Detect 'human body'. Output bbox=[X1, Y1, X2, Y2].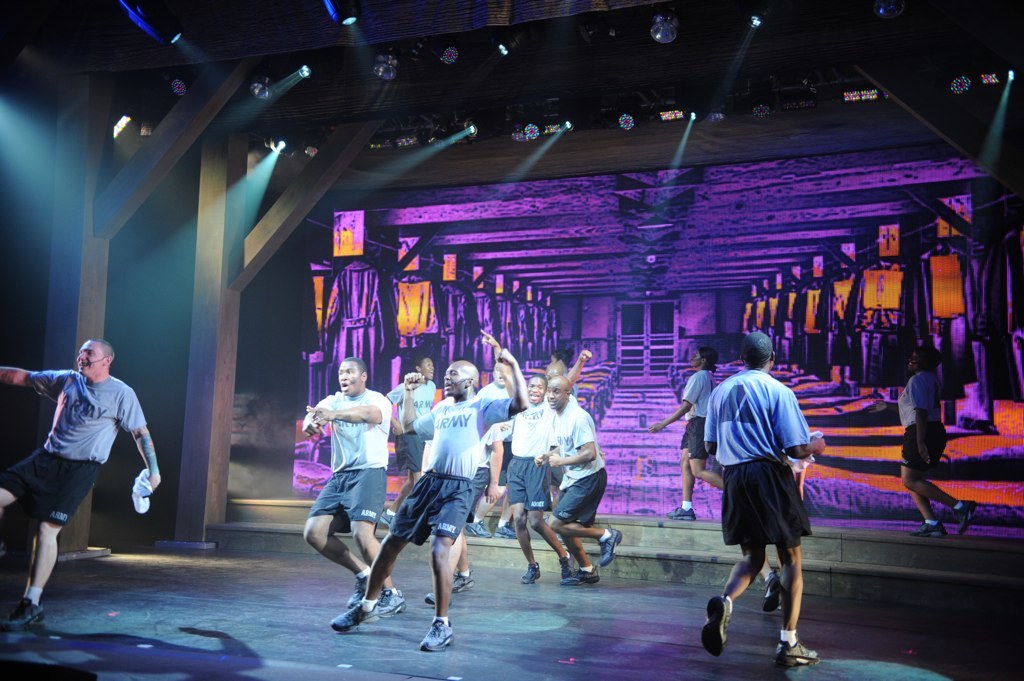
bbox=[472, 358, 509, 540].
